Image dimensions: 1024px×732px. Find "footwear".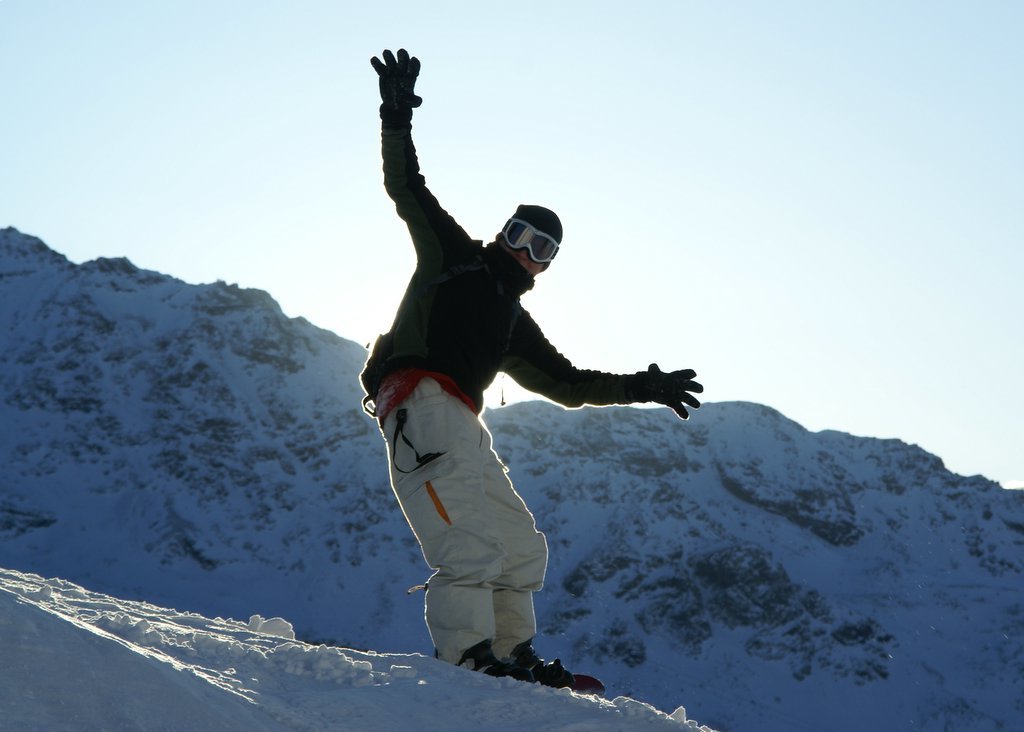
region(518, 652, 605, 689).
